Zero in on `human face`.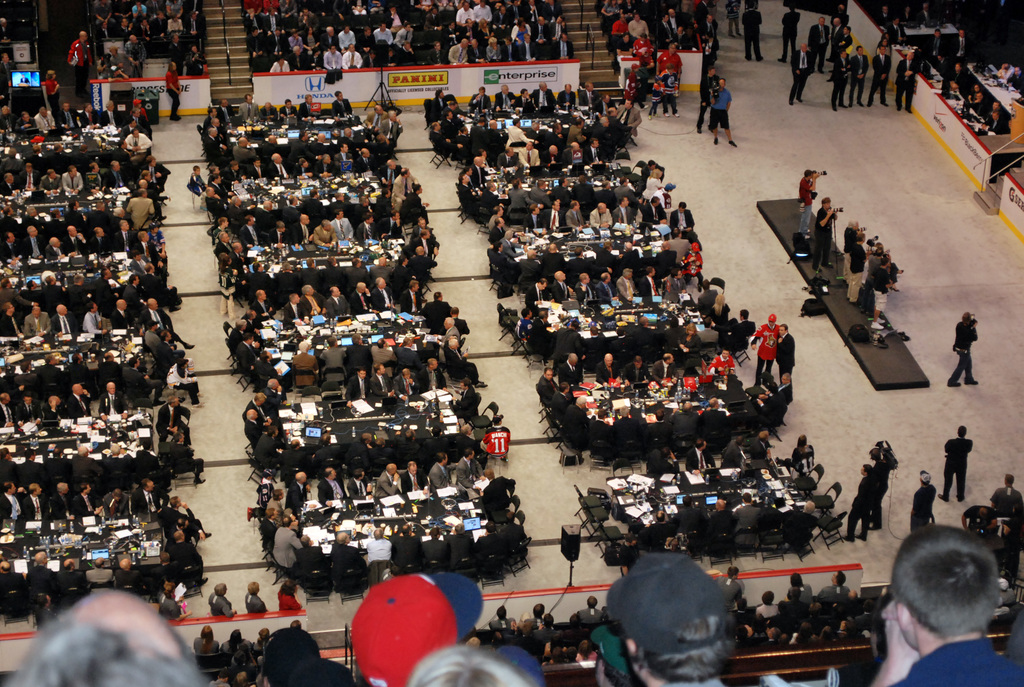
Zeroed in: {"left": 499, "top": 207, "right": 503, "bottom": 216}.
